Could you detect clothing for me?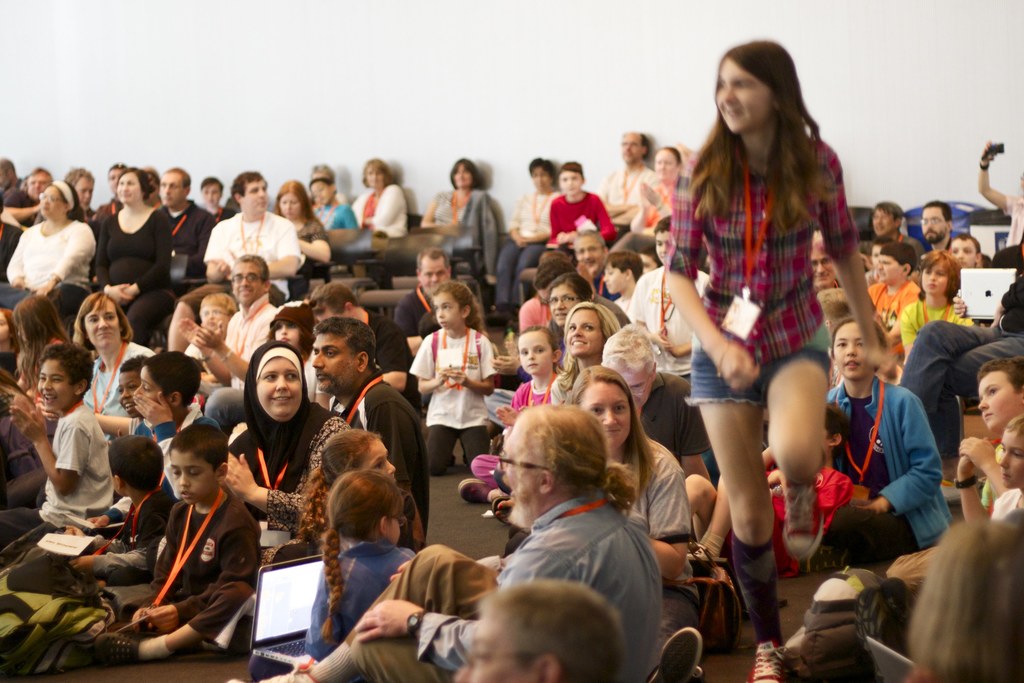
Detection result: x1=483, y1=185, x2=561, y2=314.
